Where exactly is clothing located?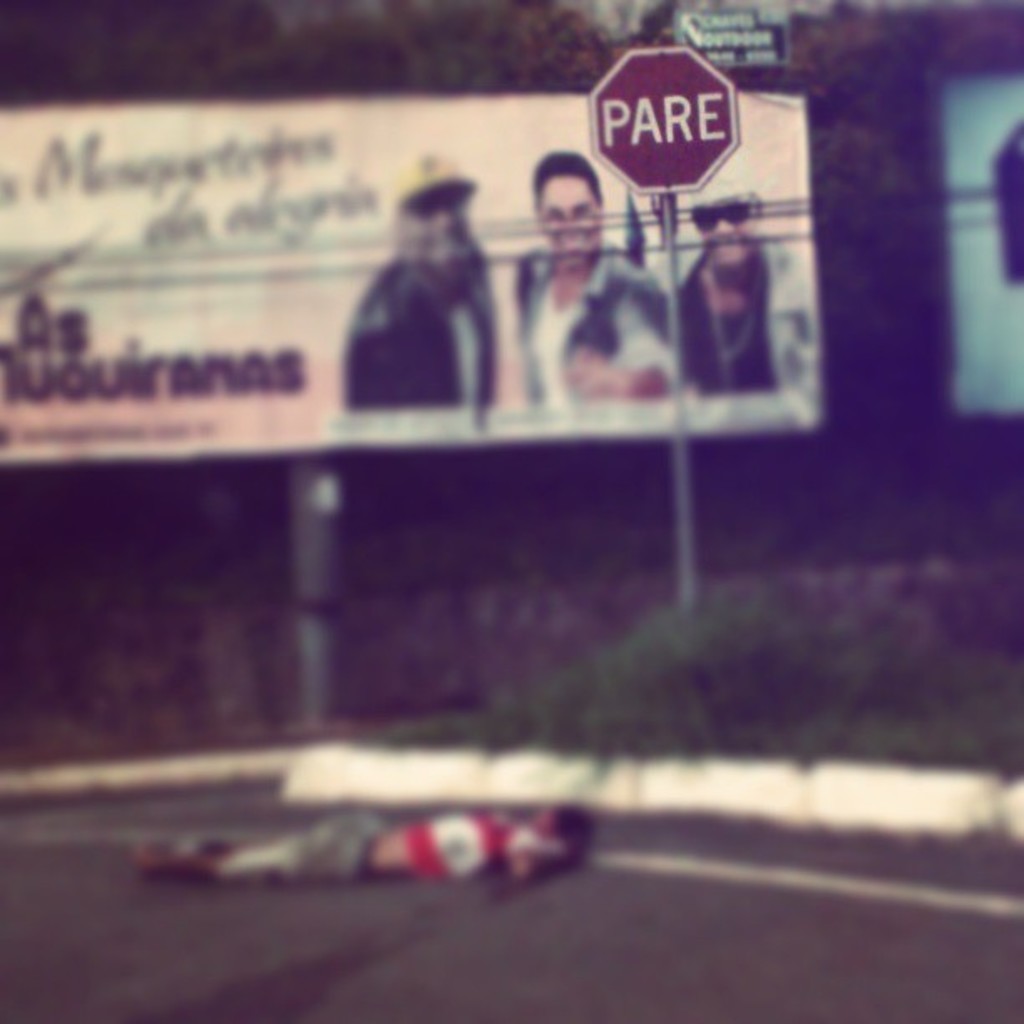
Its bounding box is (658,256,833,400).
